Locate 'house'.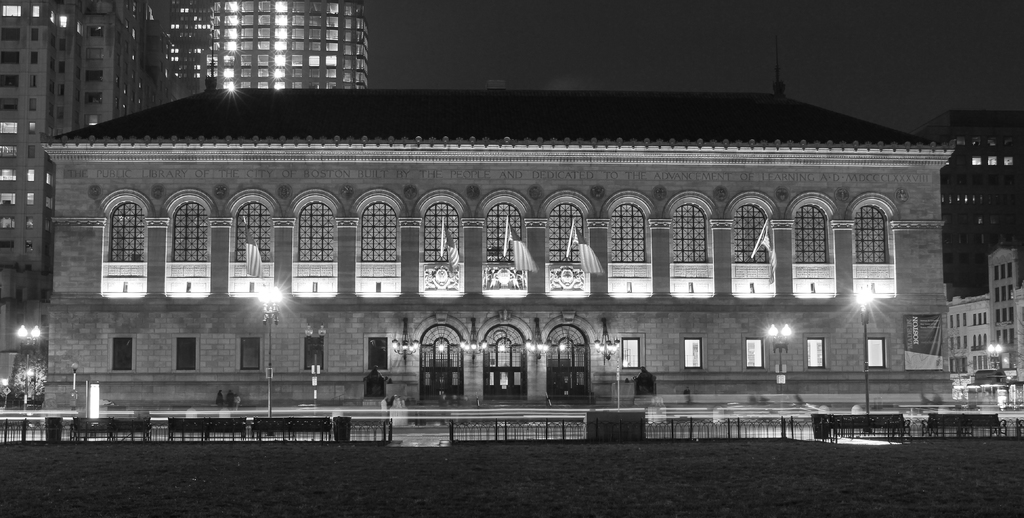
Bounding box: bbox(74, 0, 124, 125).
